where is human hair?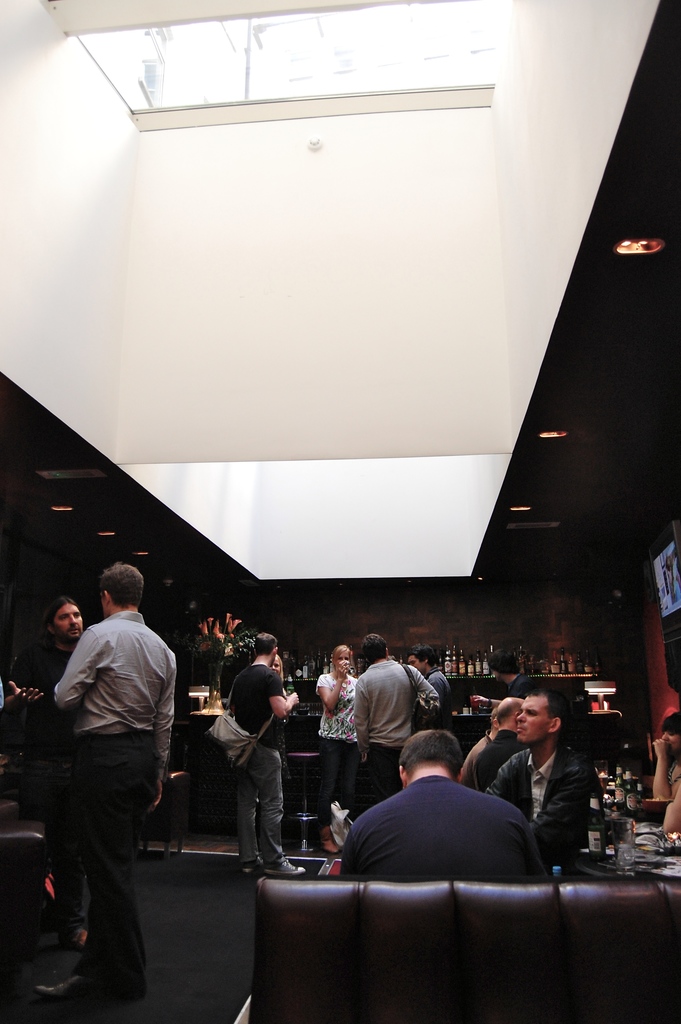
361,631,394,668.
